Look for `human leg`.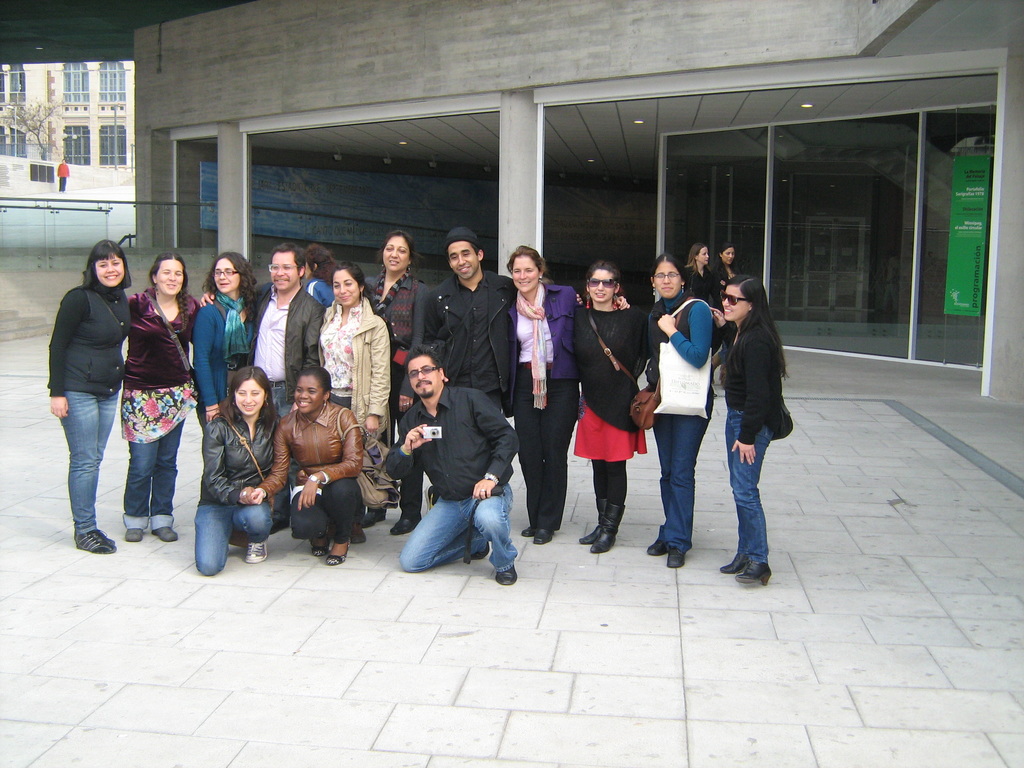
Found: BBox(399, 502, 481, 576).
